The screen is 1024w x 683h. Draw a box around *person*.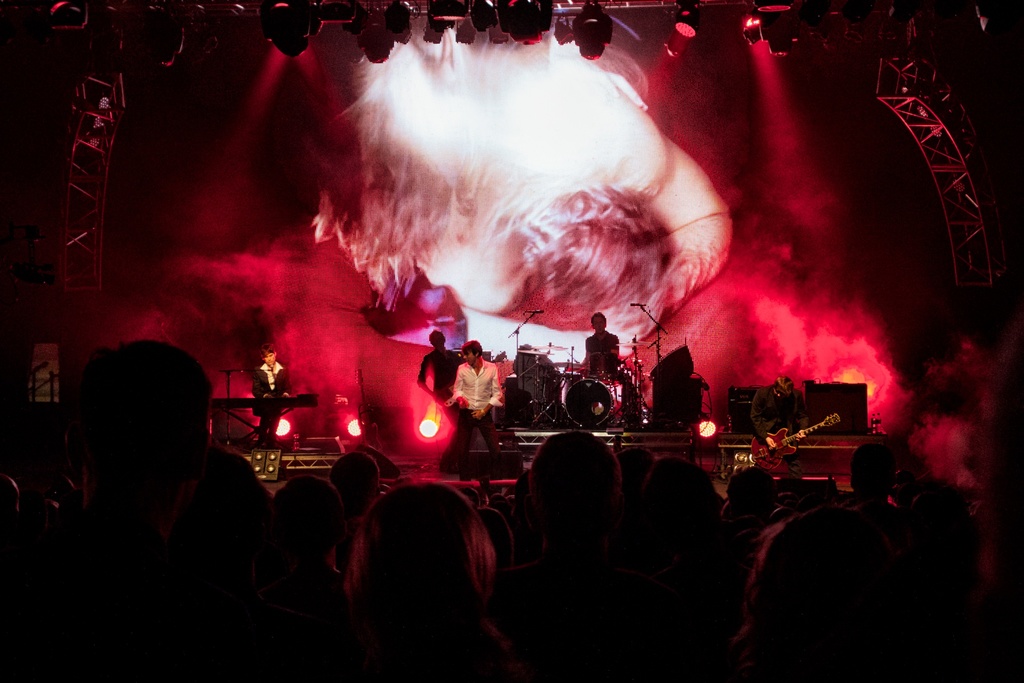
(581,304,624,379).
